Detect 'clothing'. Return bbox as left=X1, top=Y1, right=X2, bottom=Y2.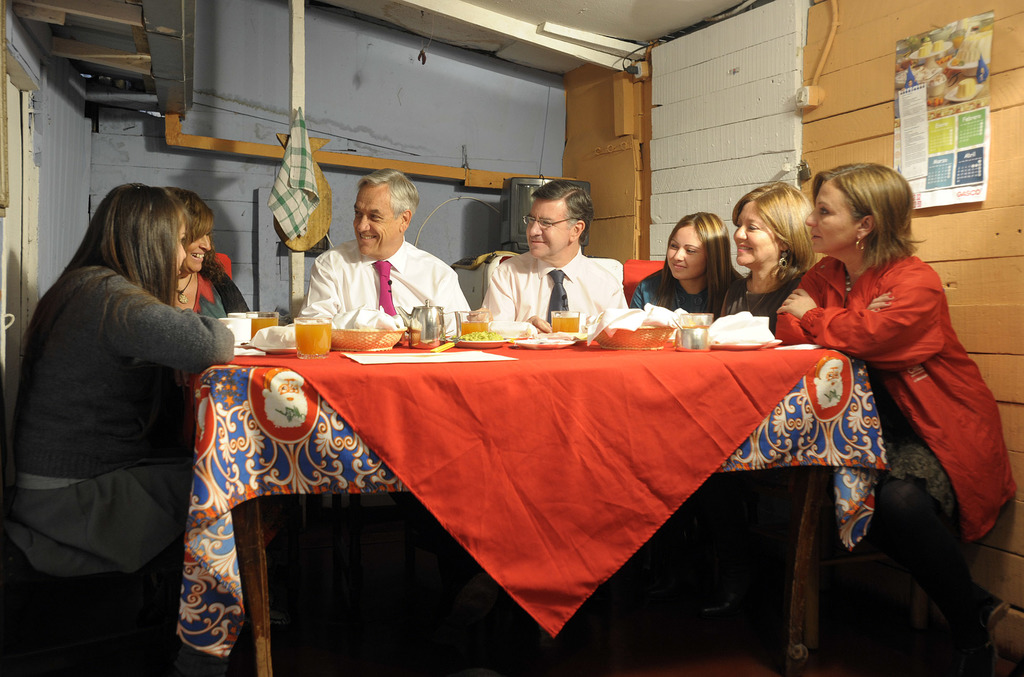
left=479, top=253, right=628, bottom=331.
